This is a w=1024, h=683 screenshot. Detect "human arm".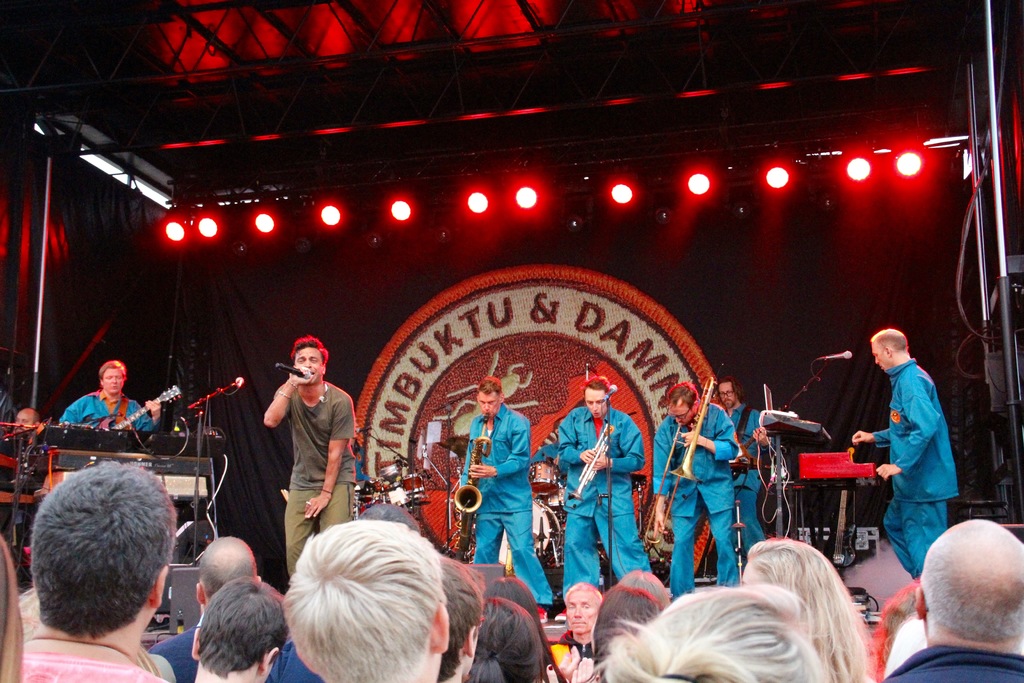
rect(261, 361, 308, 425).
